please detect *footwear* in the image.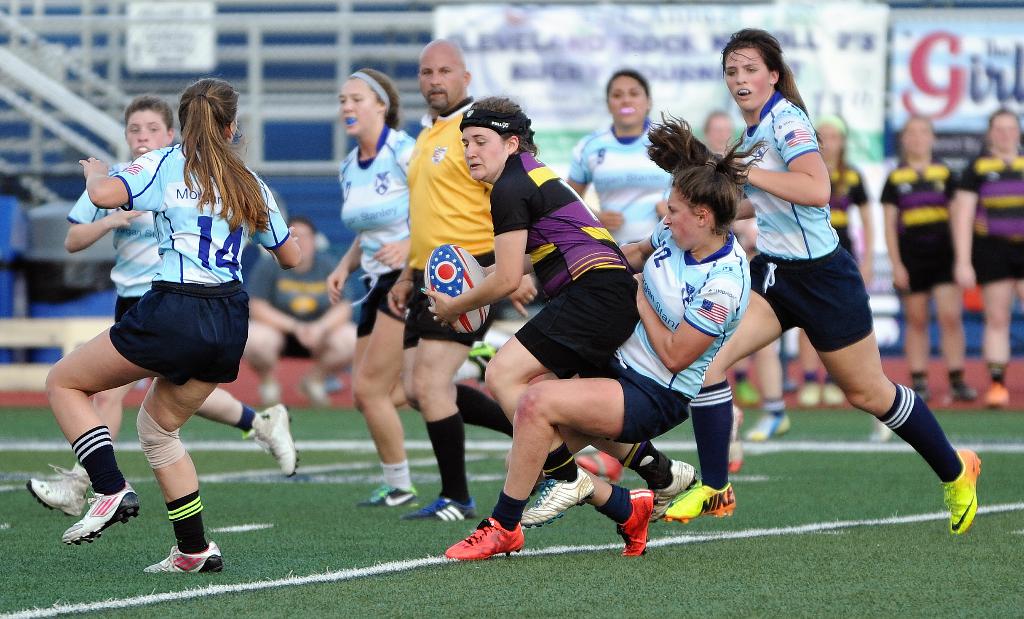
742/399/800/443.
